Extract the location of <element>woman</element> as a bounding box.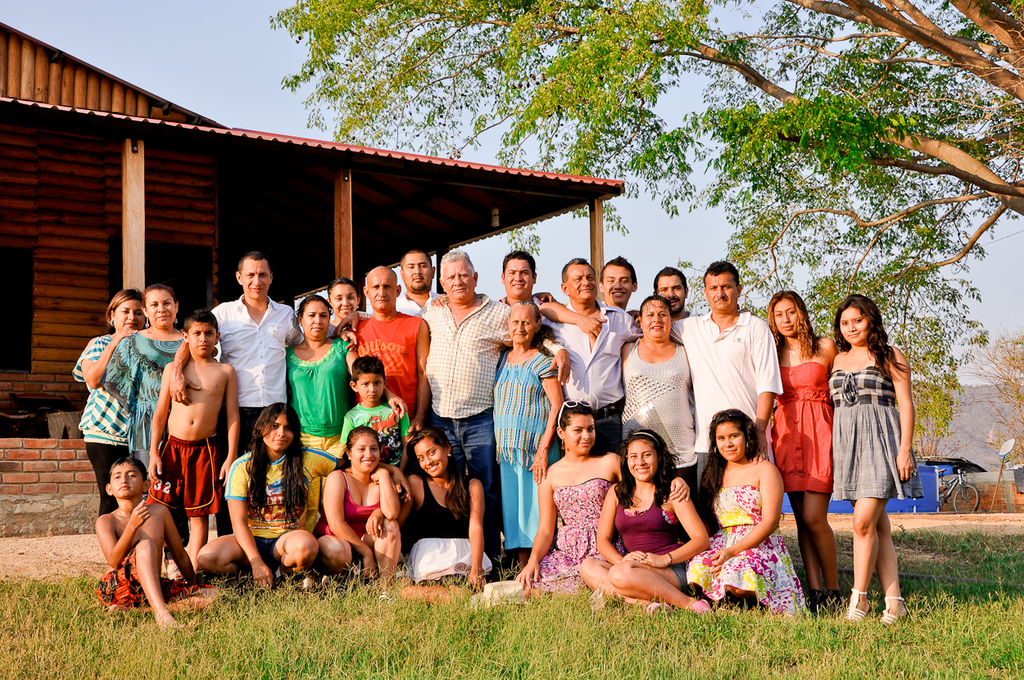
579/424/708/620.
